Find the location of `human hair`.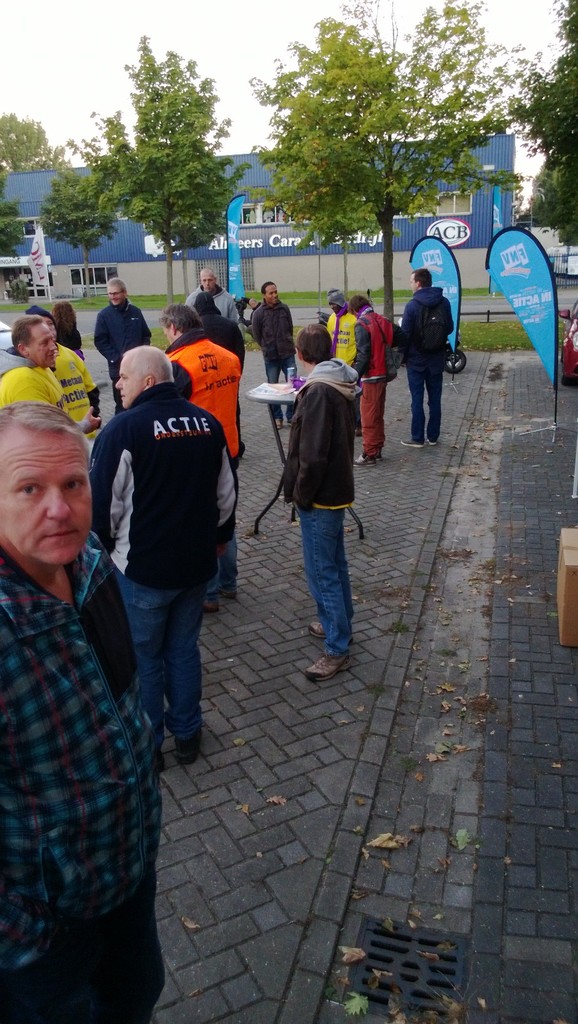
Location: <region>261, 283, 276, 297</region>.
